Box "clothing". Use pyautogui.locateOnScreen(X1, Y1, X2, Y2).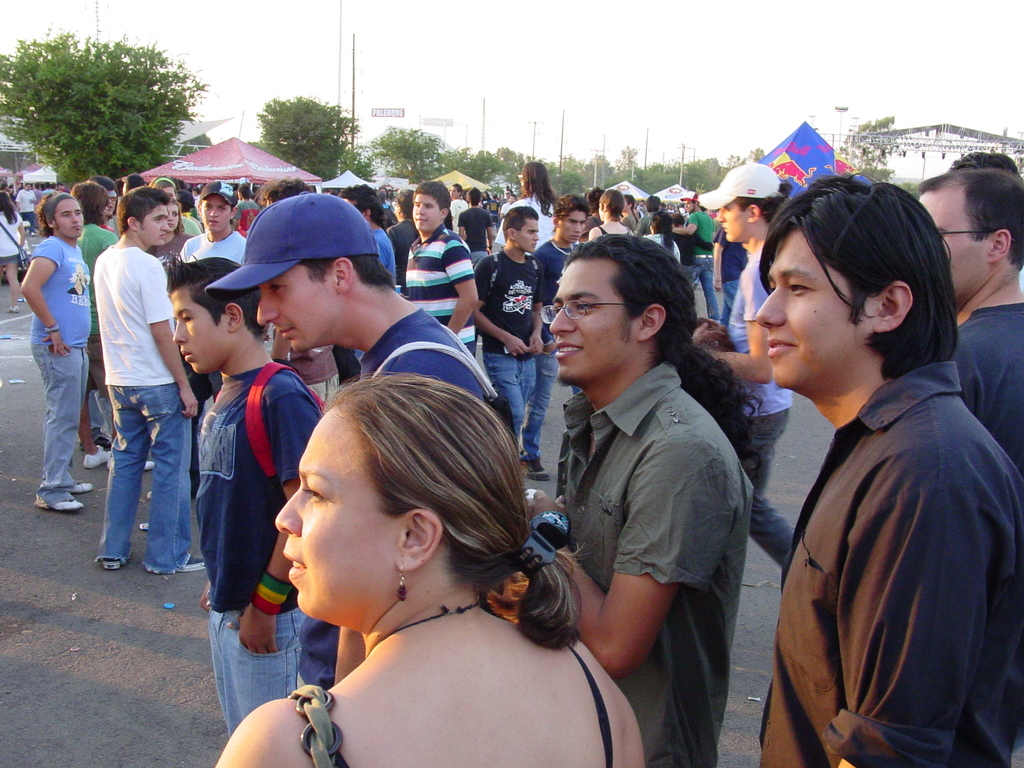
pyautogui.locateOnScreen(379, 218, 411, 257).
